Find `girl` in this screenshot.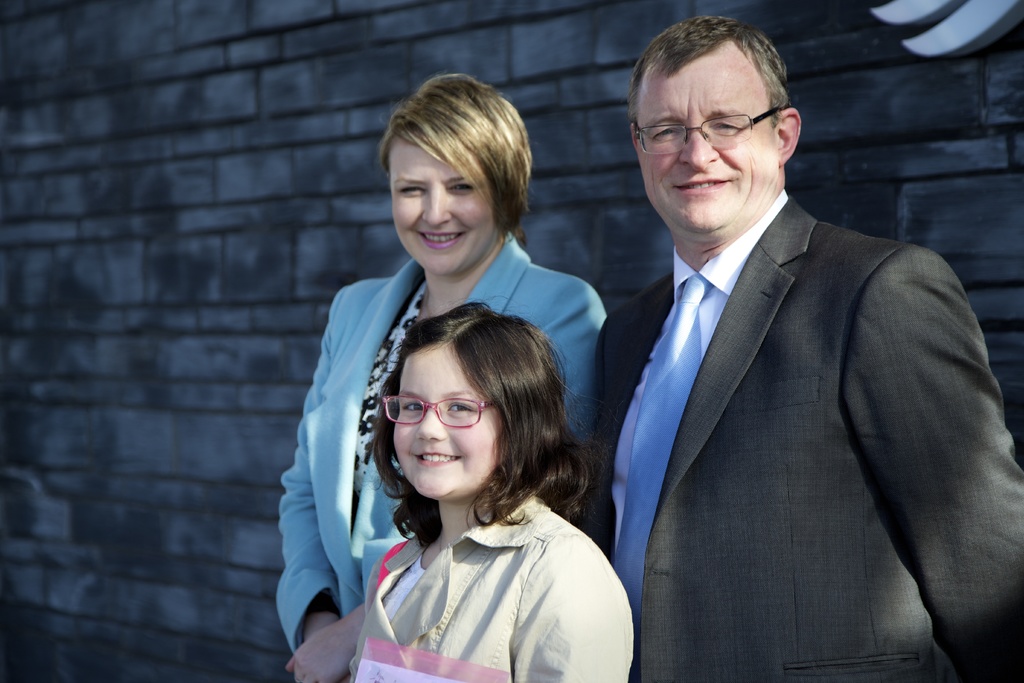
The bounding box for `girl` is <box>346,287,635,682</box>.
